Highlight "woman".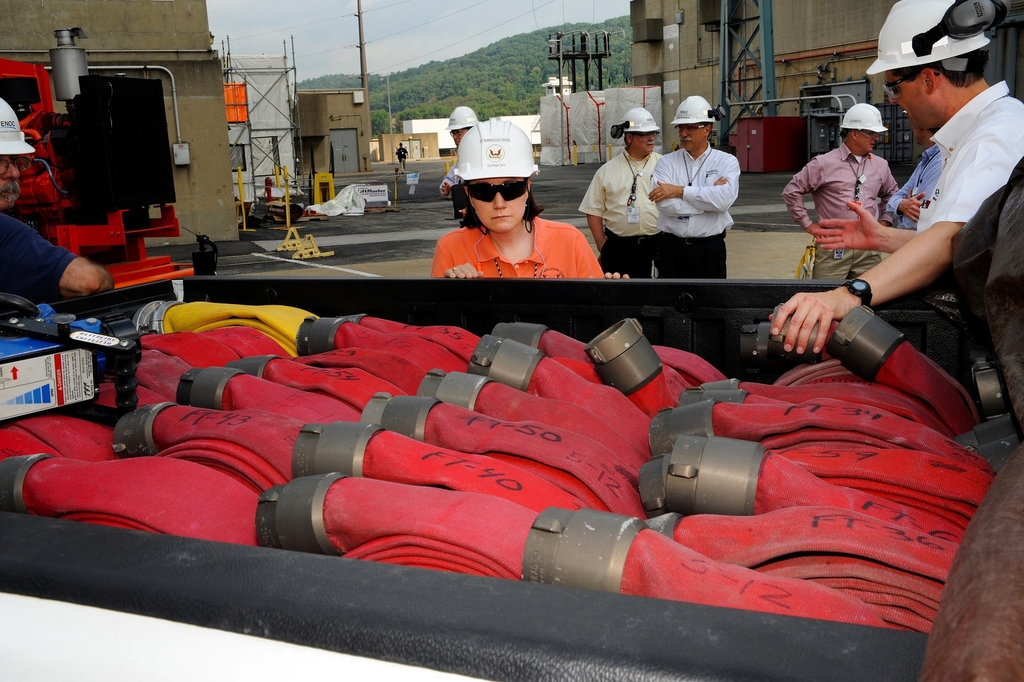
Highlighted region: bbox=[425, 145, 620, 292].
